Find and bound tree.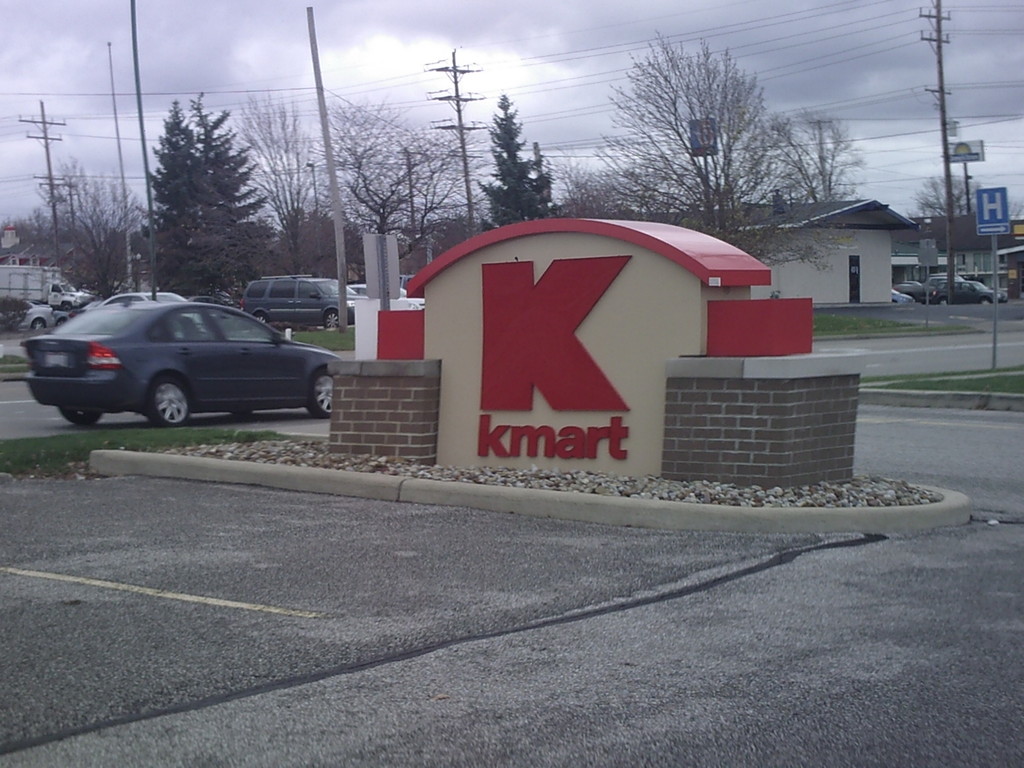
Bound: Rect(198, 97, 278, 286).
